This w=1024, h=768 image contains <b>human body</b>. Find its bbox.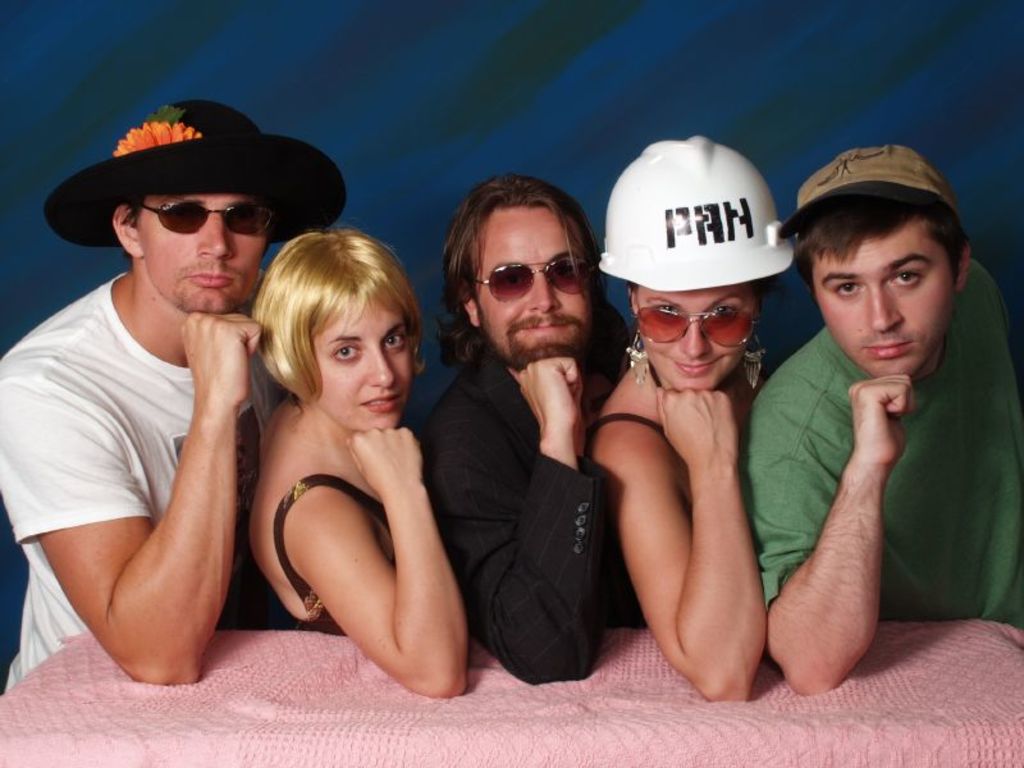
left=749, top=138, right=1023, bottom=696.
